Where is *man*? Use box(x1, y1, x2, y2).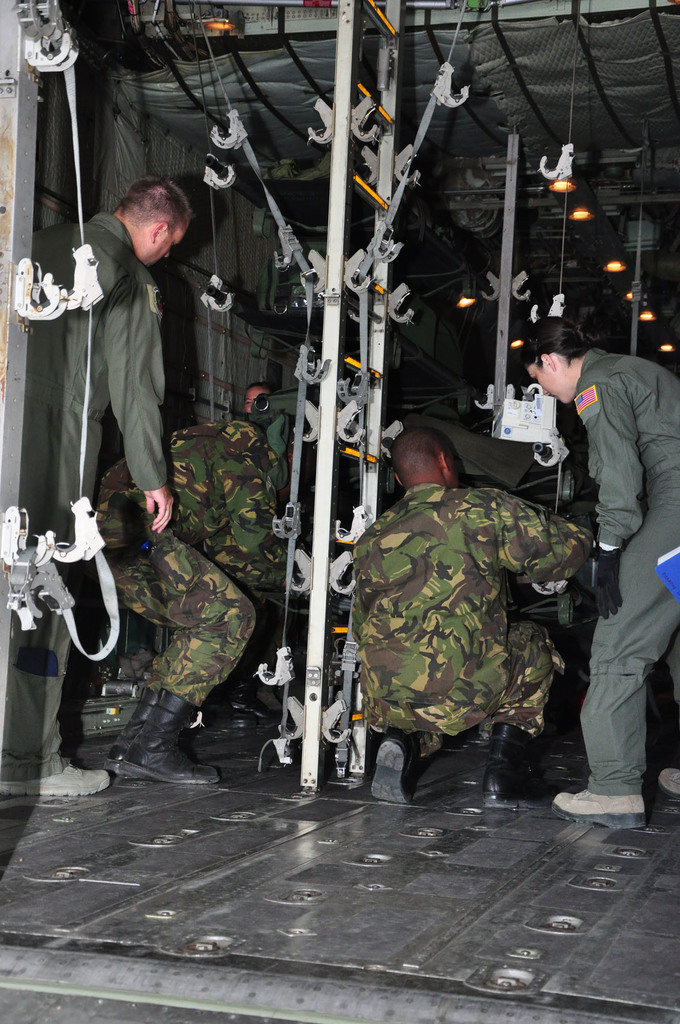
box(75, 408, 336, 781).
